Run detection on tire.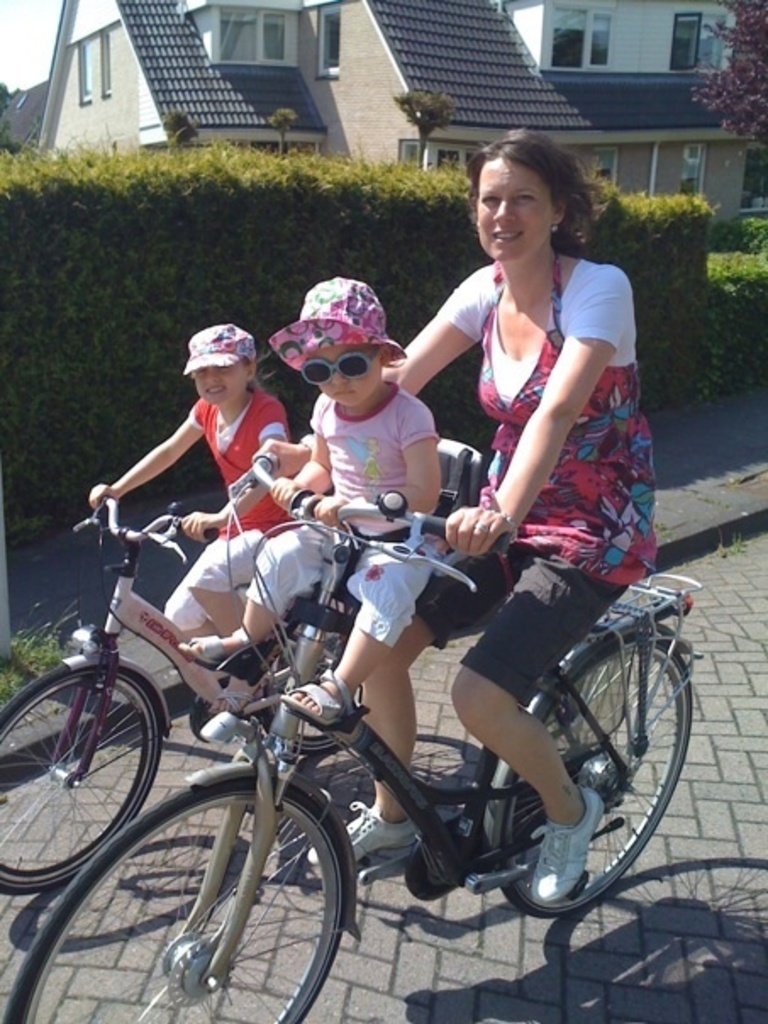
Result: select_region(258, 592, 363, 754).
